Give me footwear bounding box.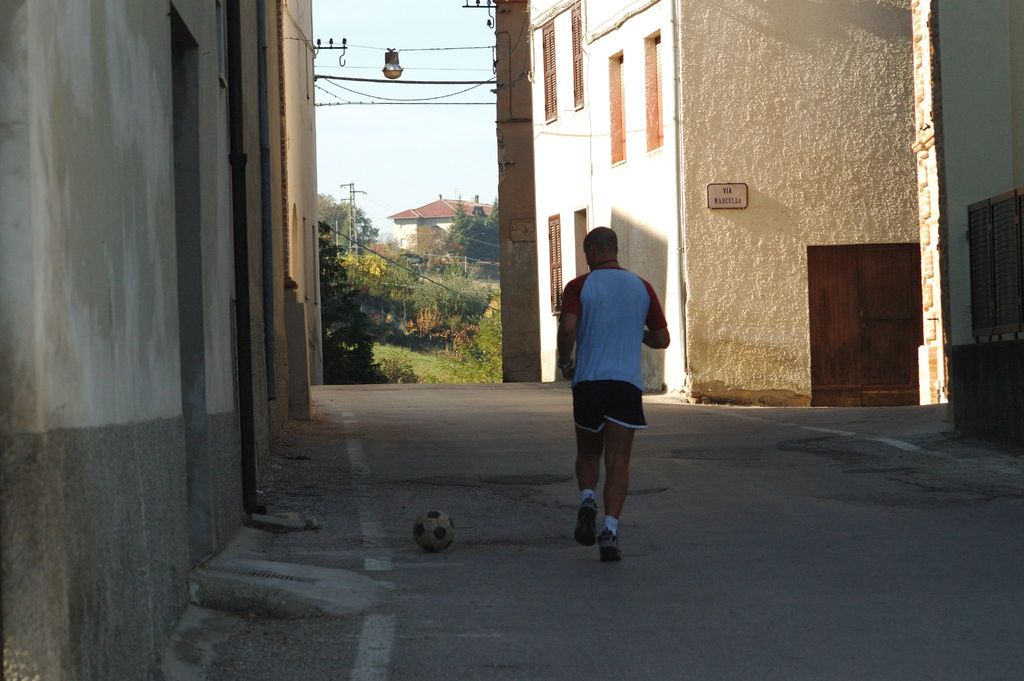
595, 518, 620, 566.
